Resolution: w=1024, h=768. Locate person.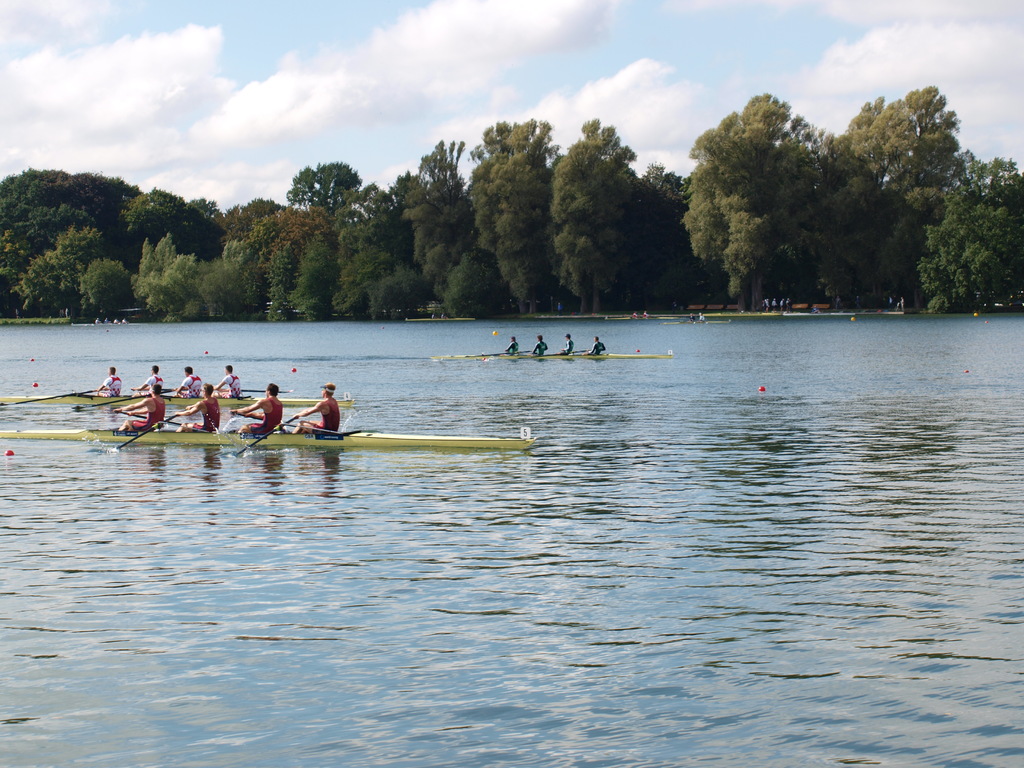
pyautogui.locateOnScreen(505, 339, 520, 356).
